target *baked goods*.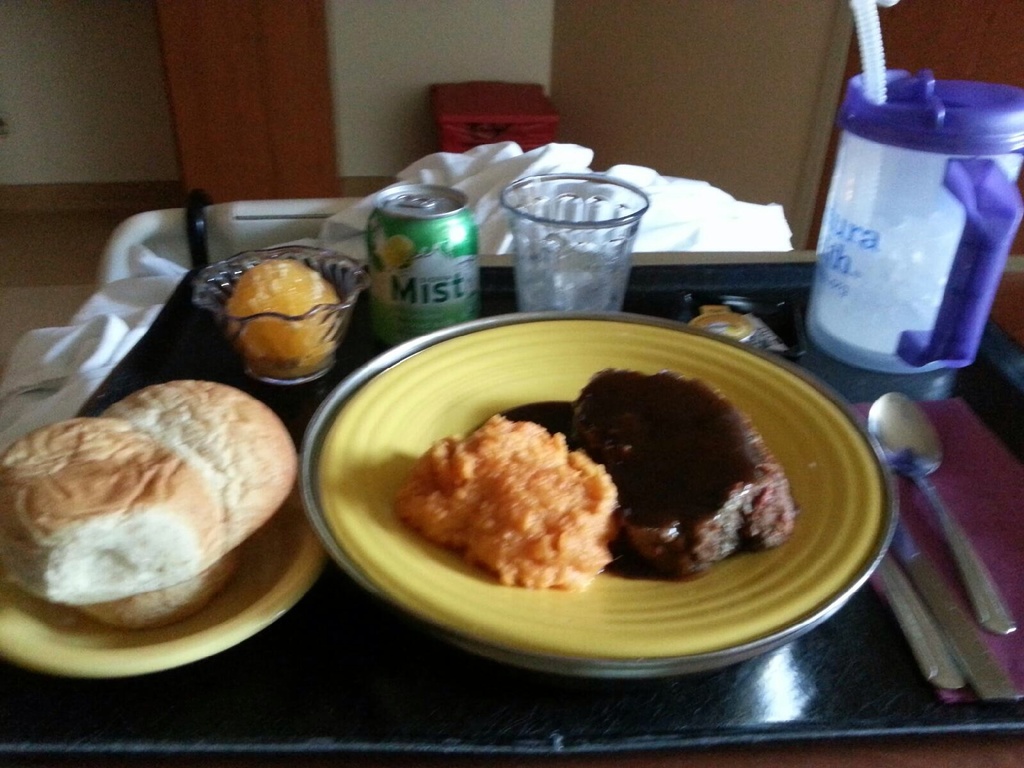
Target region: box(7, 376, 303, 630).
